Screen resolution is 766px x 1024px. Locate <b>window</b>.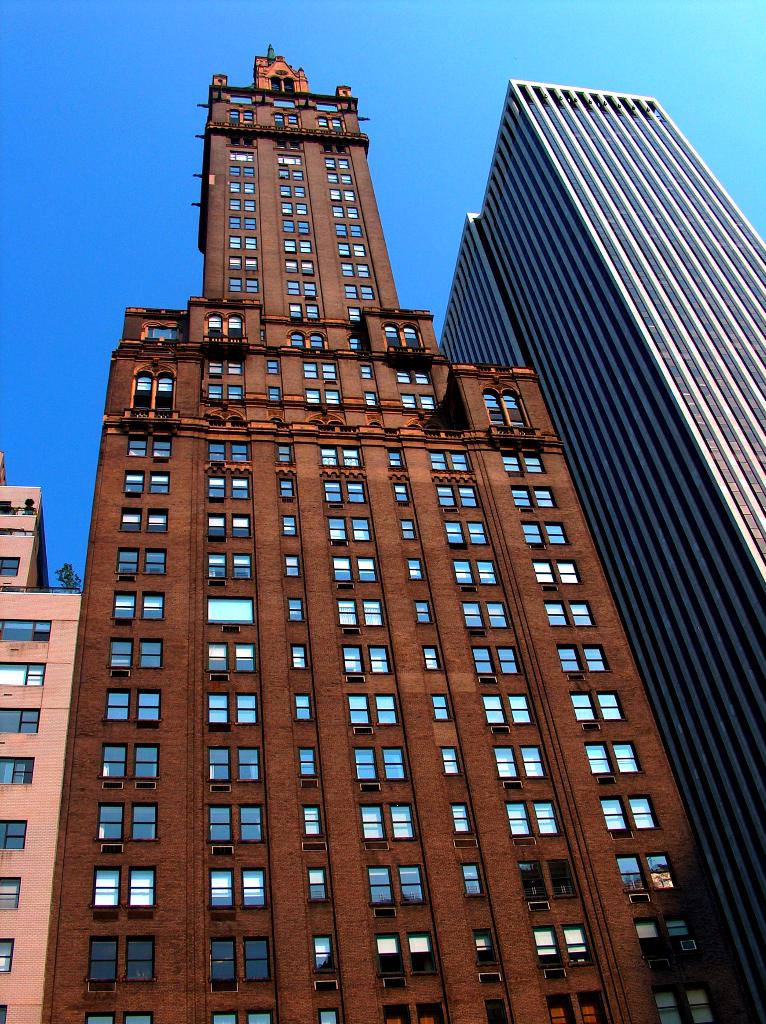
bbox(230, 133, 257, 149).
